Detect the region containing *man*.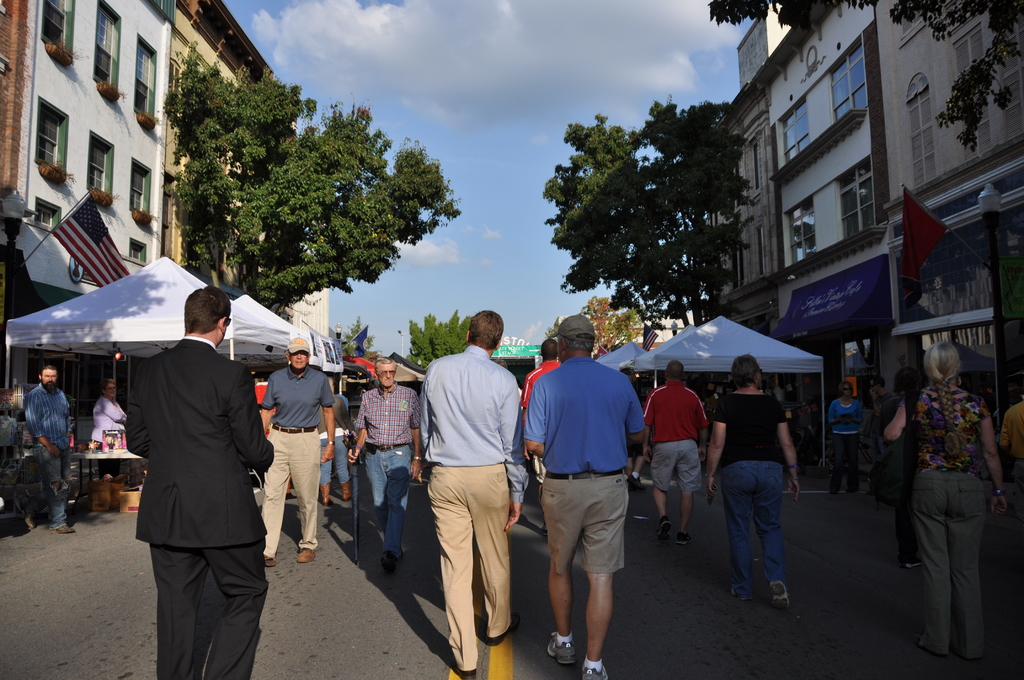
x1=24 y1=364 x2=76 y2=534.
